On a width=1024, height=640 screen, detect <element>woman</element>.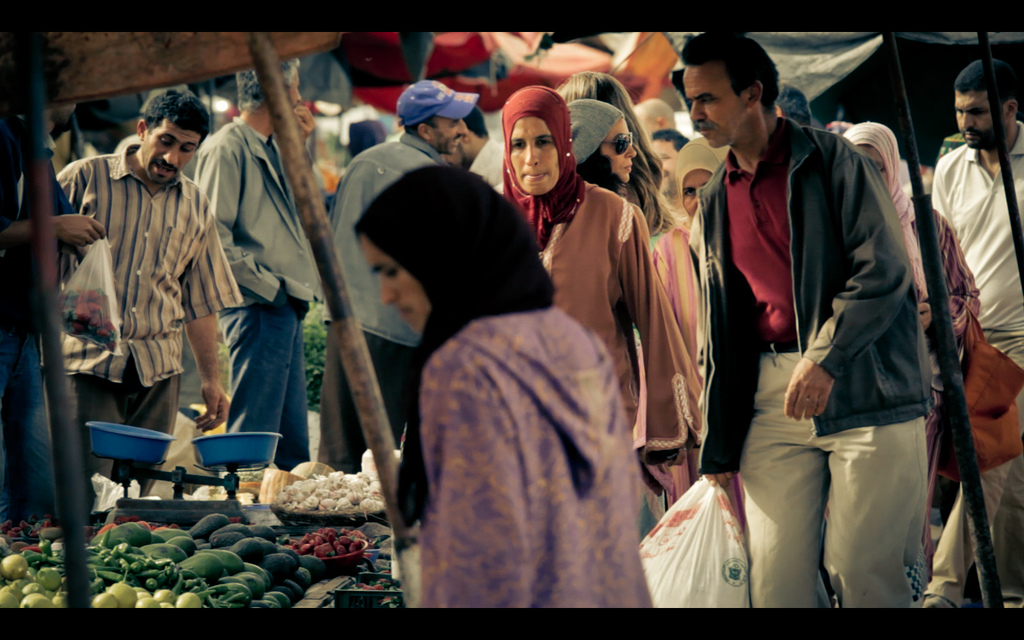
[x1=570, y1=65, x2=683, y2=238].
